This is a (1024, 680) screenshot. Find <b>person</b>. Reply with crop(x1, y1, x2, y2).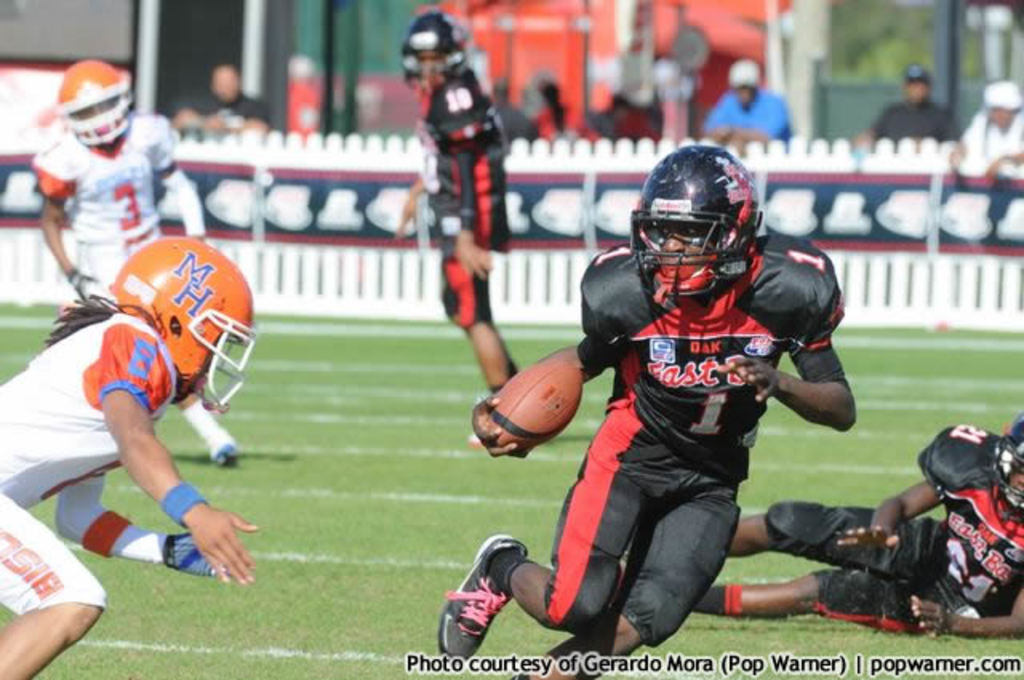
crop(598, 91, 654, 138).
